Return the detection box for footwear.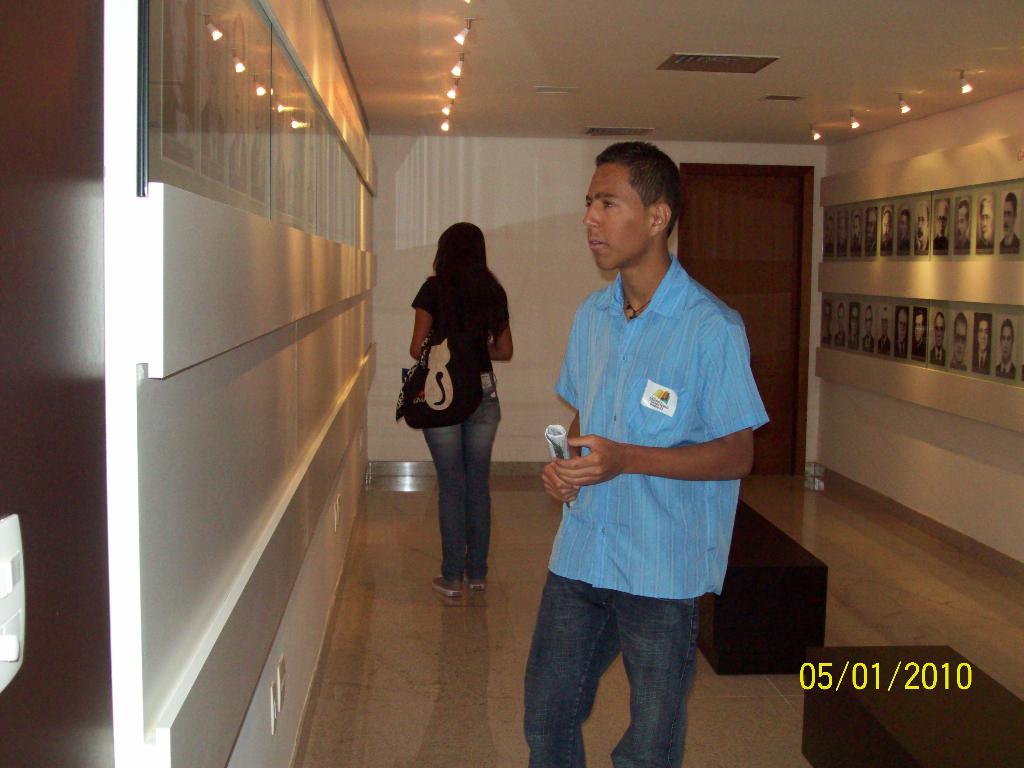
[left=467, top=577, right=490, bottom=590].
